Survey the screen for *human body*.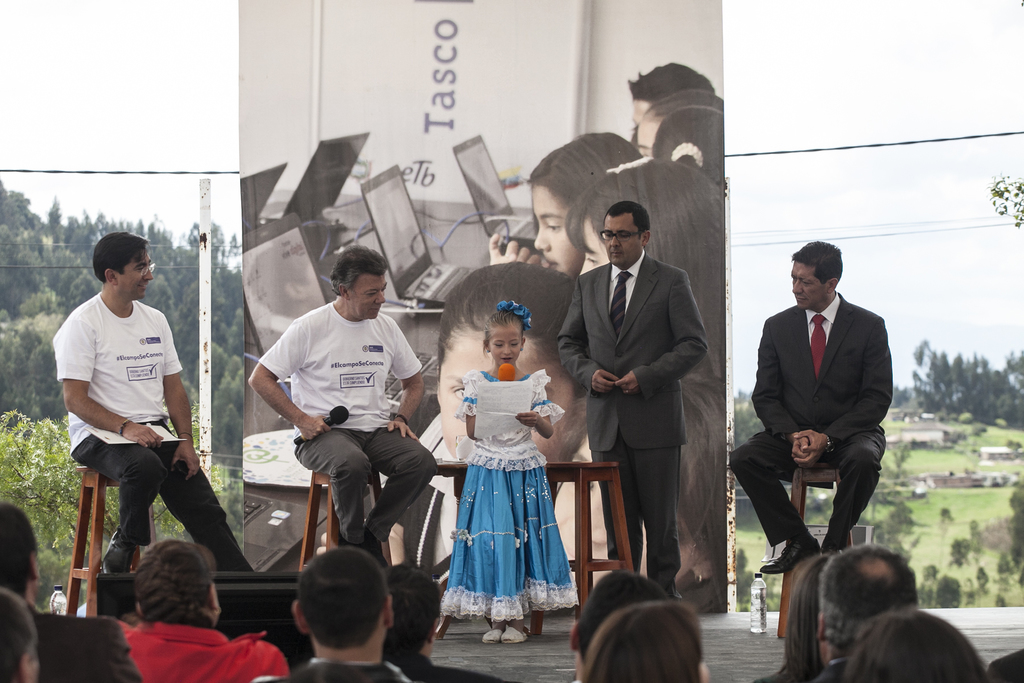
Survey found: [x1=113, y1=544, x2=279, y2=682].
